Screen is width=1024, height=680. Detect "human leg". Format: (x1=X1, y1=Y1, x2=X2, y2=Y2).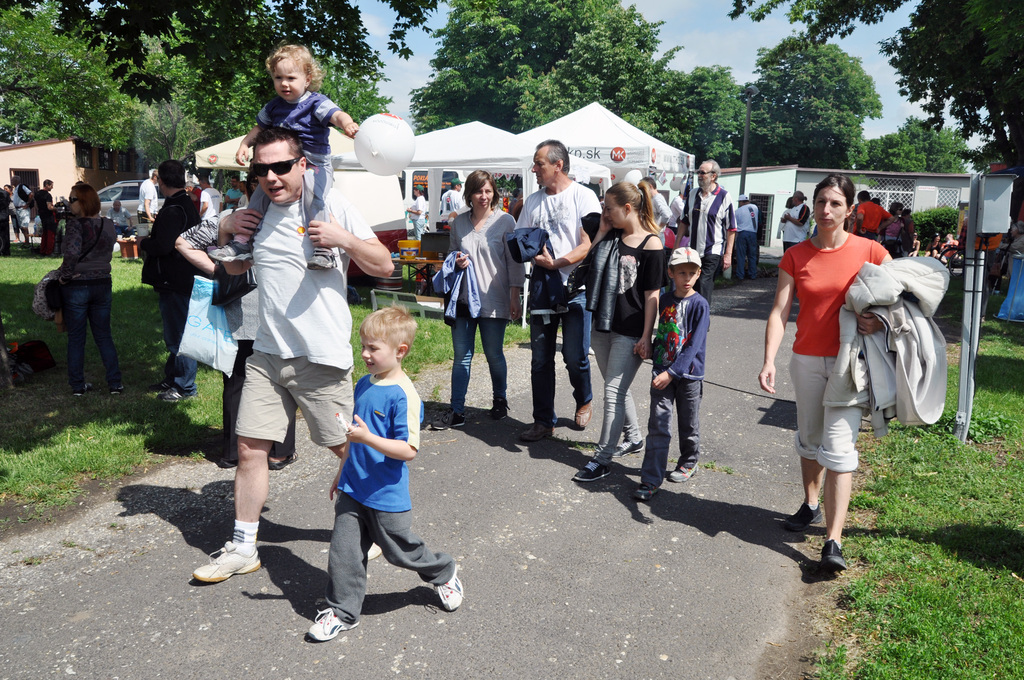
(x1=303, y1=361, x2=355, y2=457).
